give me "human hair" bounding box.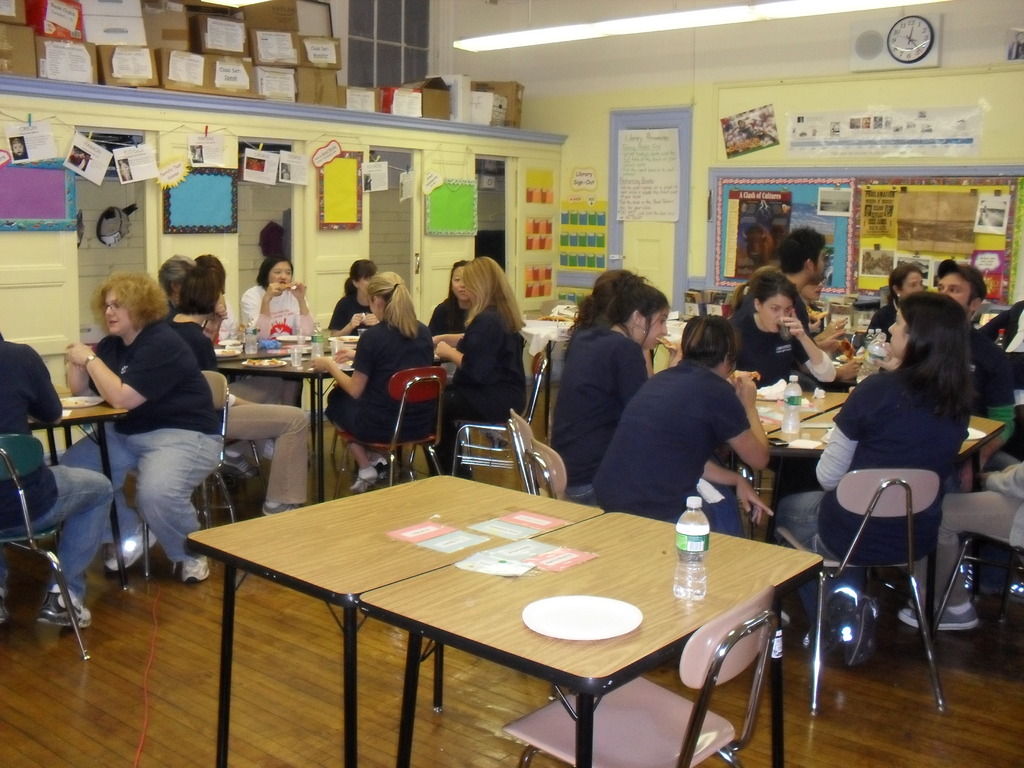
bbox(572, 264, 644, 333).
